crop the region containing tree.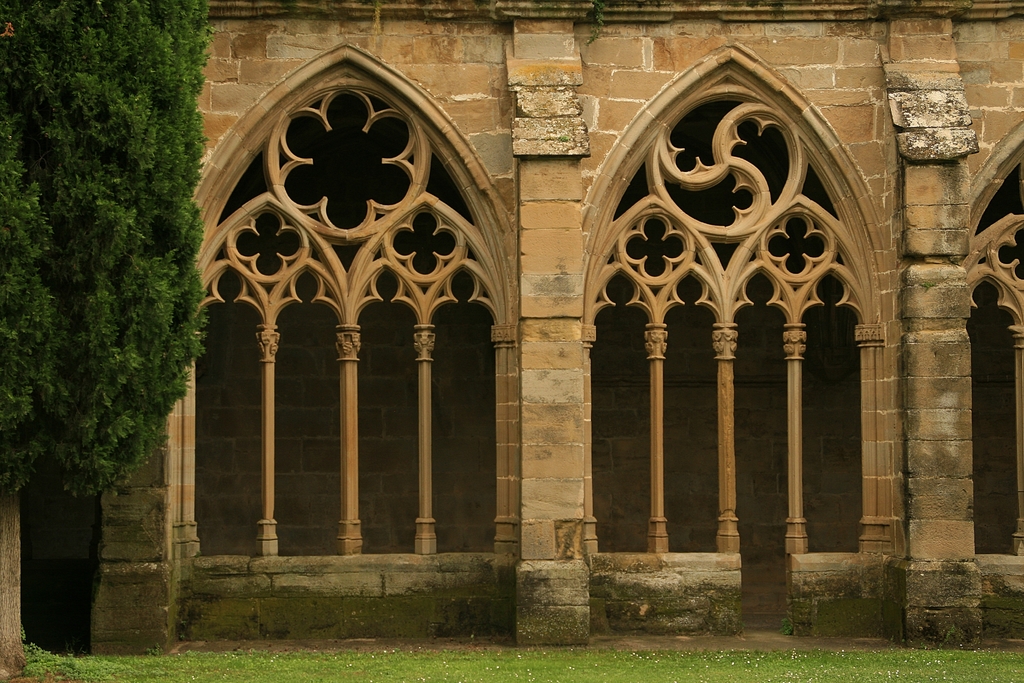
Crop region: region(43, 15, 244, 544).
